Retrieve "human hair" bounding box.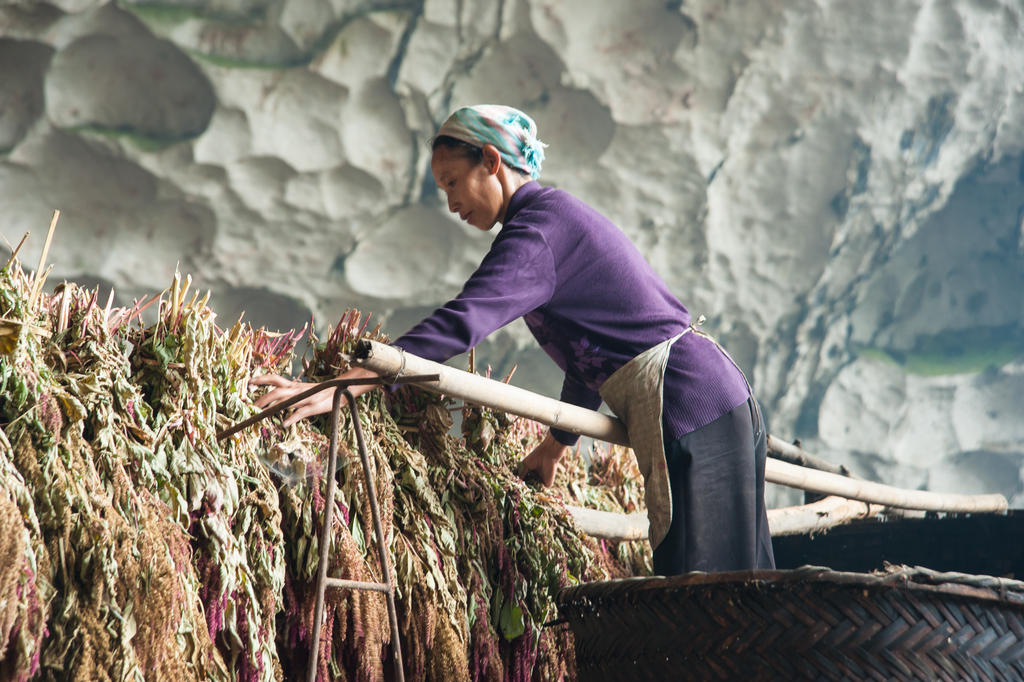
Bounding box: (429, 136, 525, 170).
